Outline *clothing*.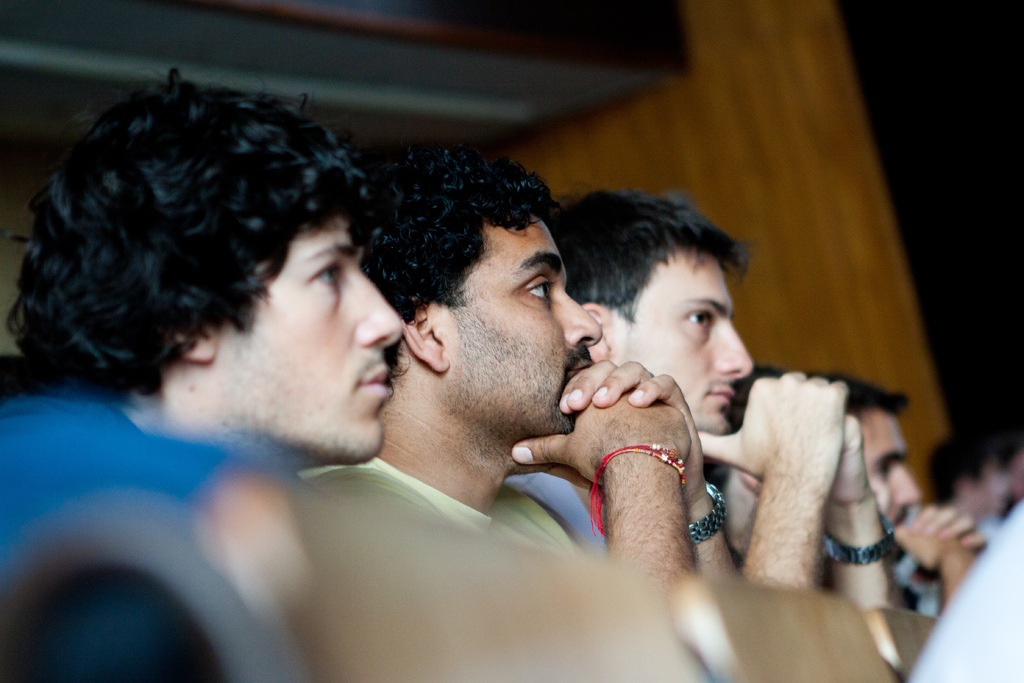
Outline: <box>306,460,689,682</box>.
